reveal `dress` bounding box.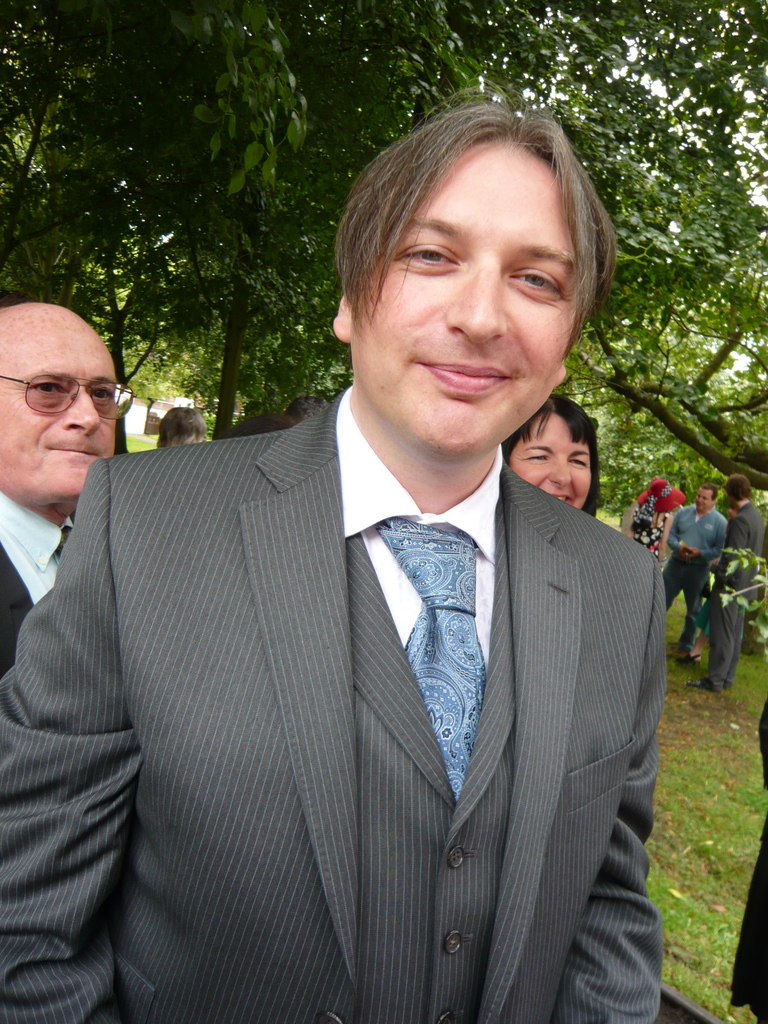
Revealed: <bbox>628, 506, 669, 557</bbox>.
